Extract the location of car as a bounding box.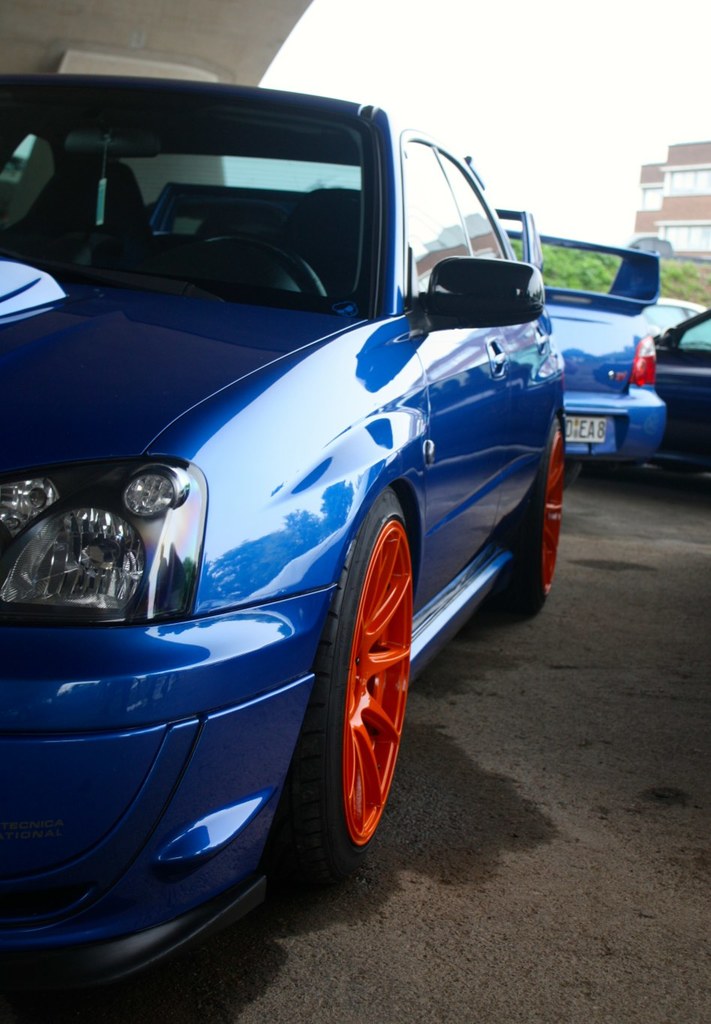
locate(0, 73, 565, 1007).
